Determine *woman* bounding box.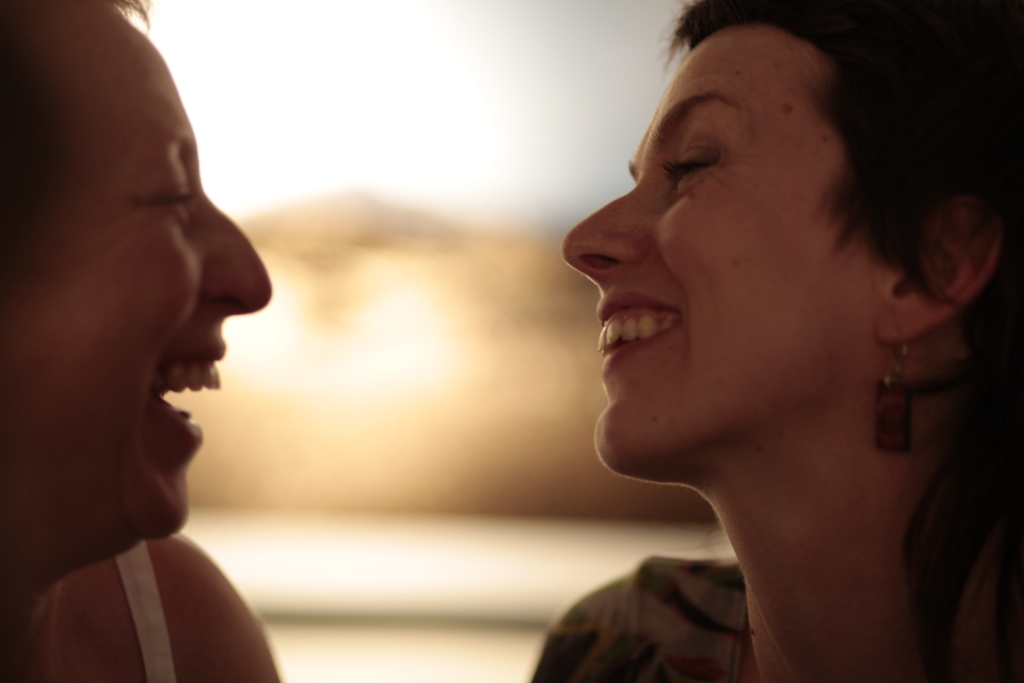
Determined: Rect(0, 0, 278, 682).
